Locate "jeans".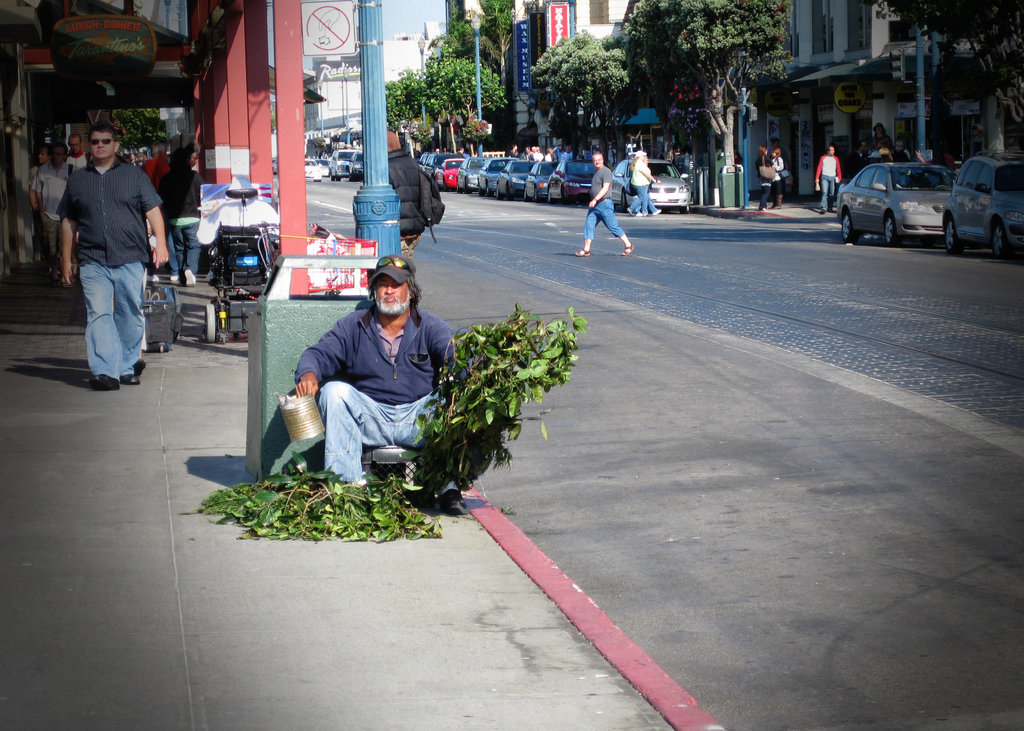
Bounding box: crop(170, 221, 200, 278).
